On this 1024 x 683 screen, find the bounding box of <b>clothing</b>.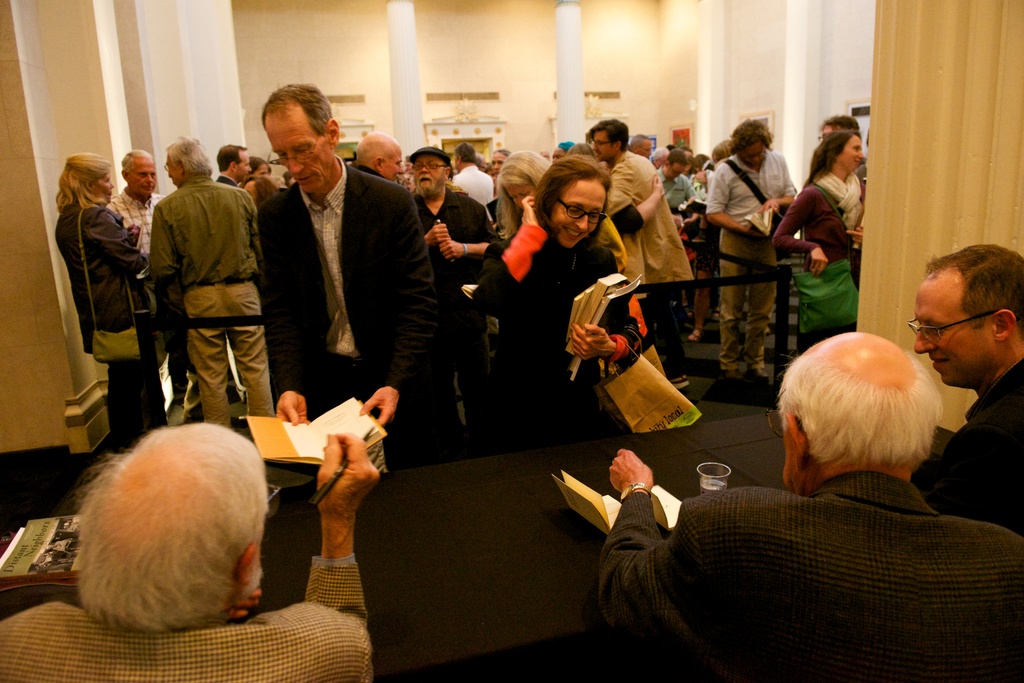
Bounding box: left=769, top=165, right=867, bottom=360.
